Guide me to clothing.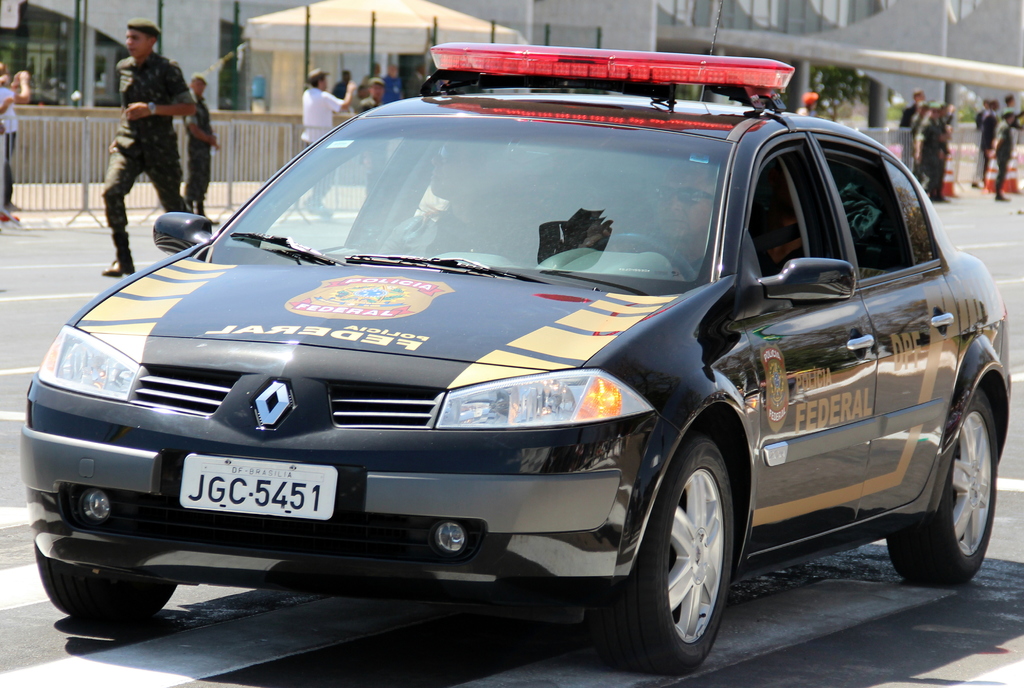
Guidance: 915:118:947:194.
